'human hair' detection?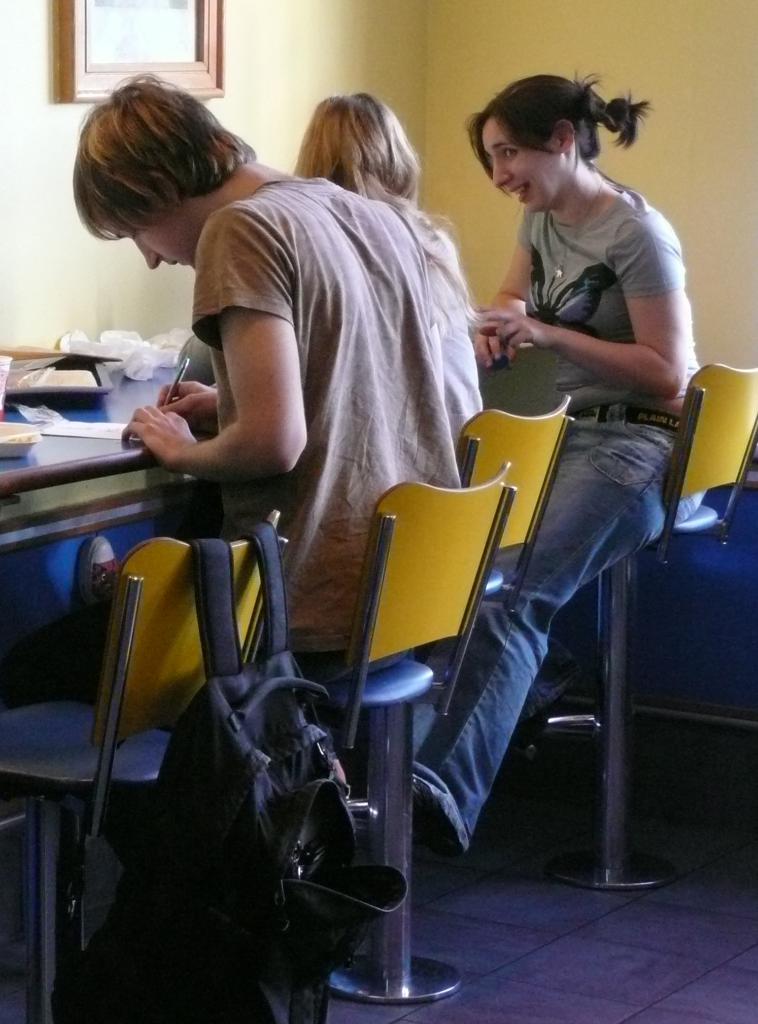
region(459, 62, 653, 202)
